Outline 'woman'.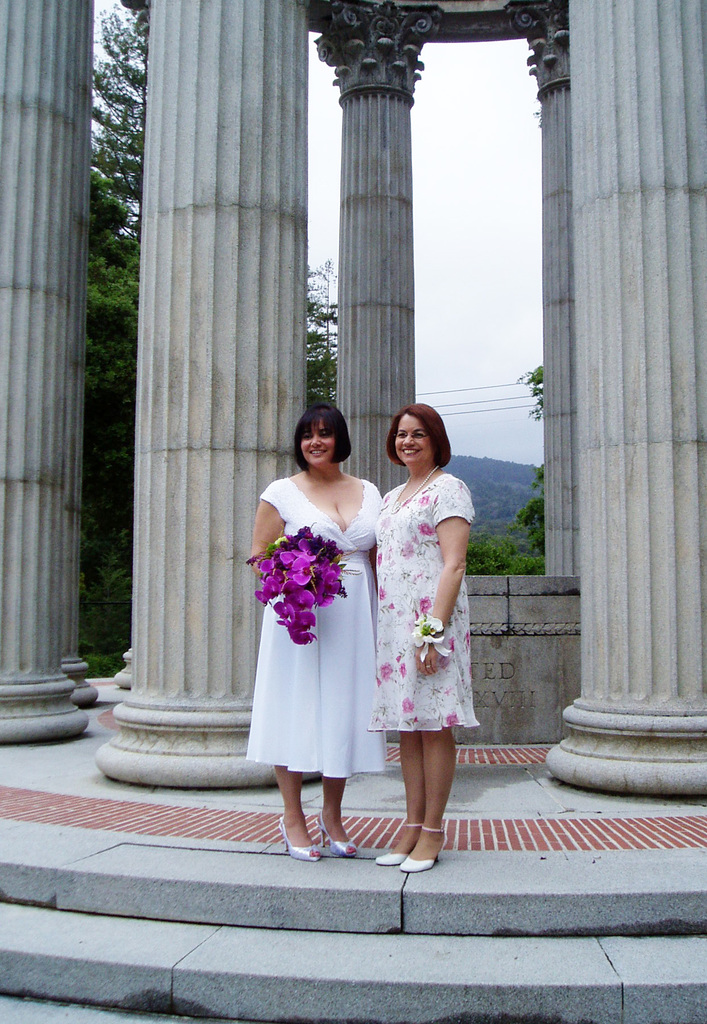
Outline: left=246, top=404, right=392, bottom=866.
